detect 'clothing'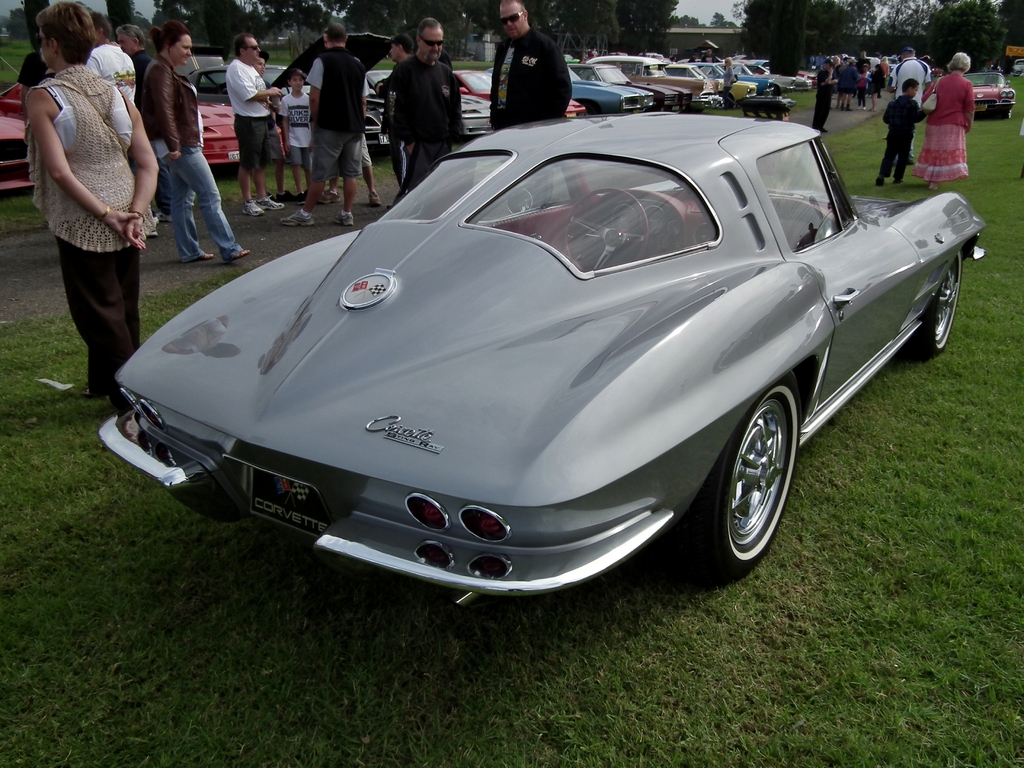
879, 142, 913, 182
